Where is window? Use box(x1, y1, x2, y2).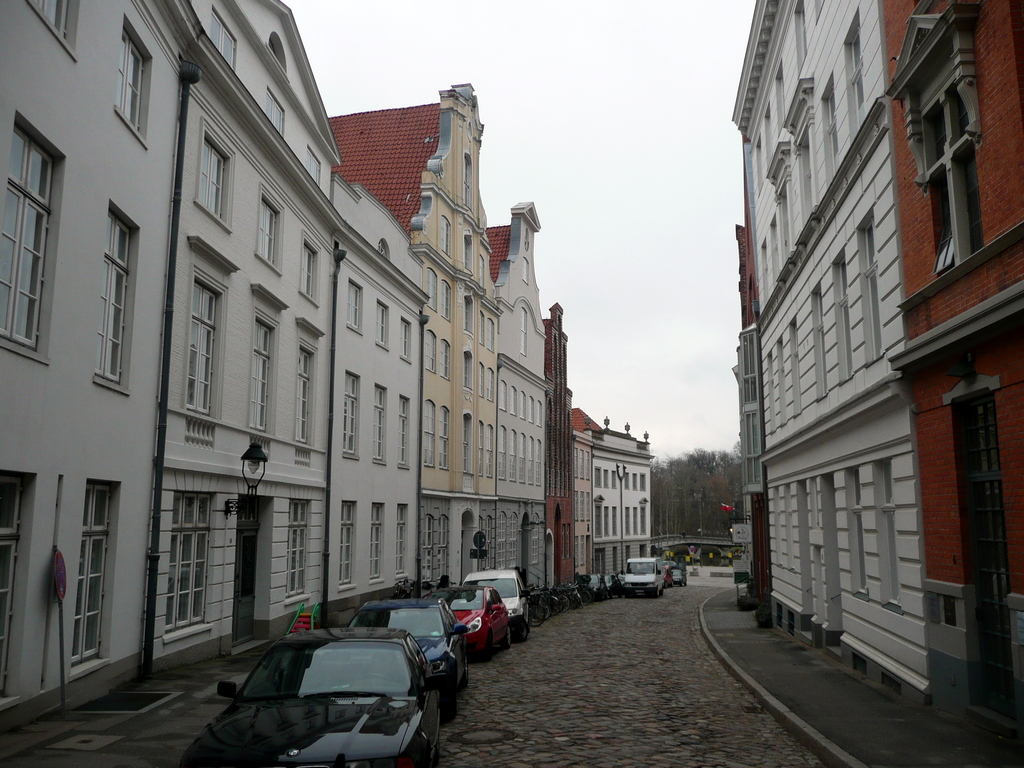
box(427, 267, 442, 317).
